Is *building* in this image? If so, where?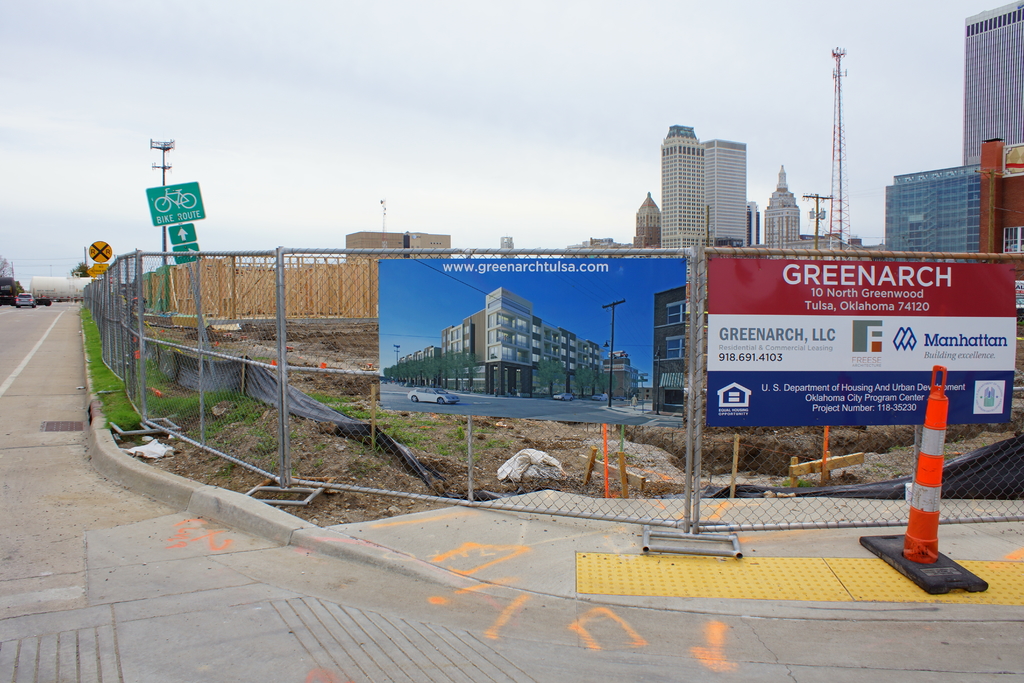
Yes, at (762,170,797,247).
